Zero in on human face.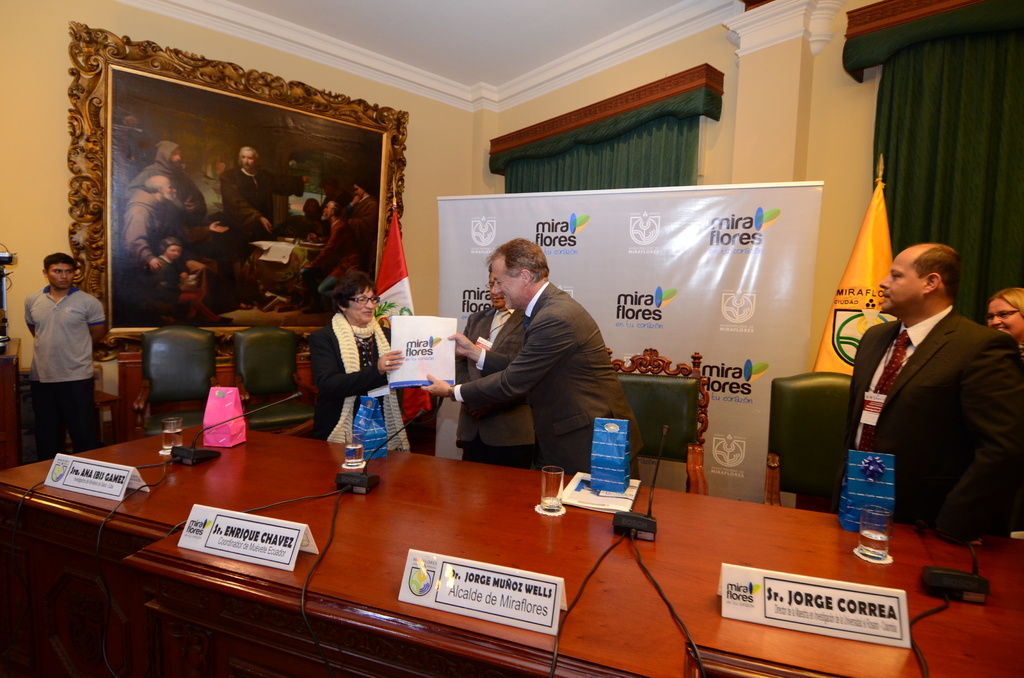
Zeroed in: left=879, top=246, right=927, bottom=314.
